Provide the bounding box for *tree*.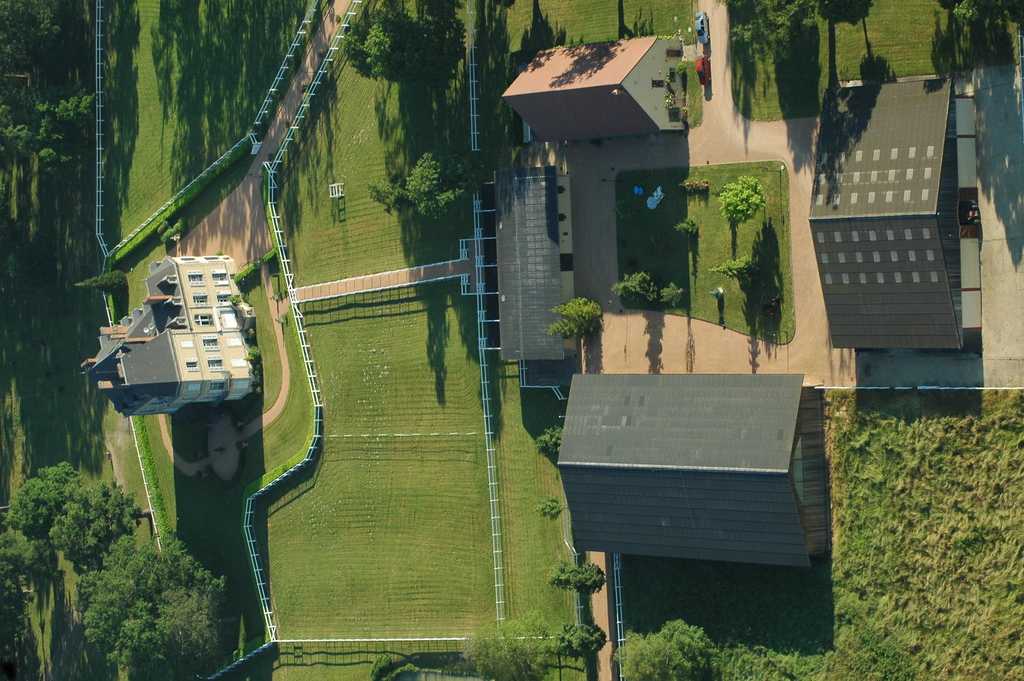
(left=751, top=0, right=817, bottom=56).
